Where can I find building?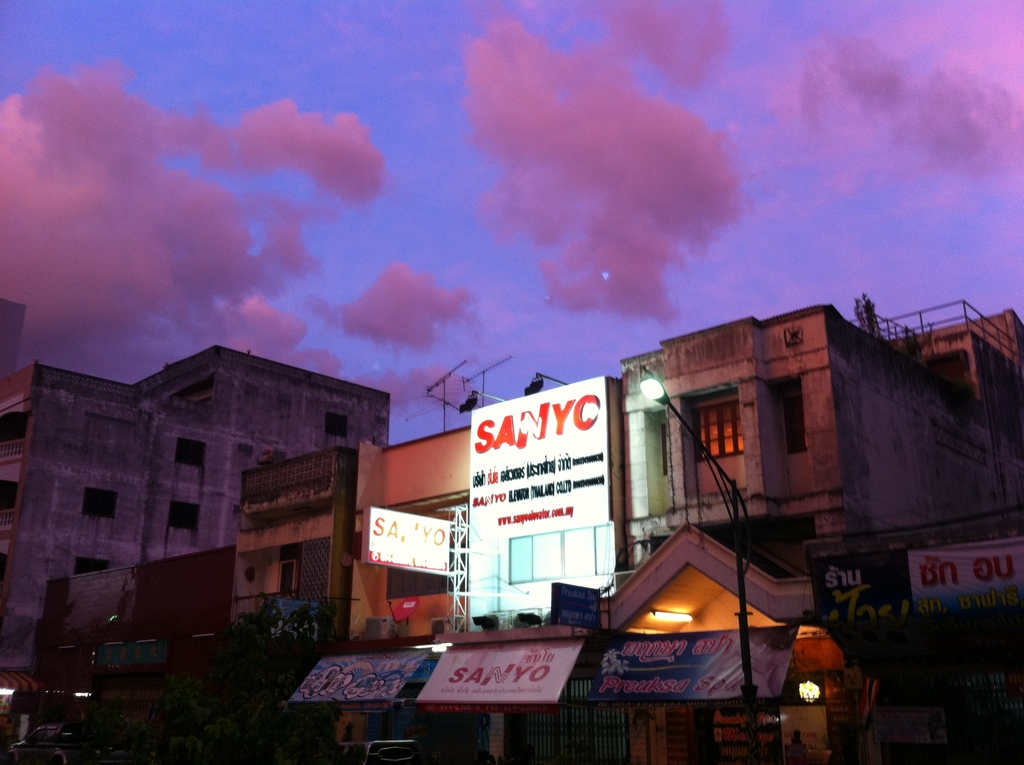
You can find it at crop(0, 302, 27, 372).
